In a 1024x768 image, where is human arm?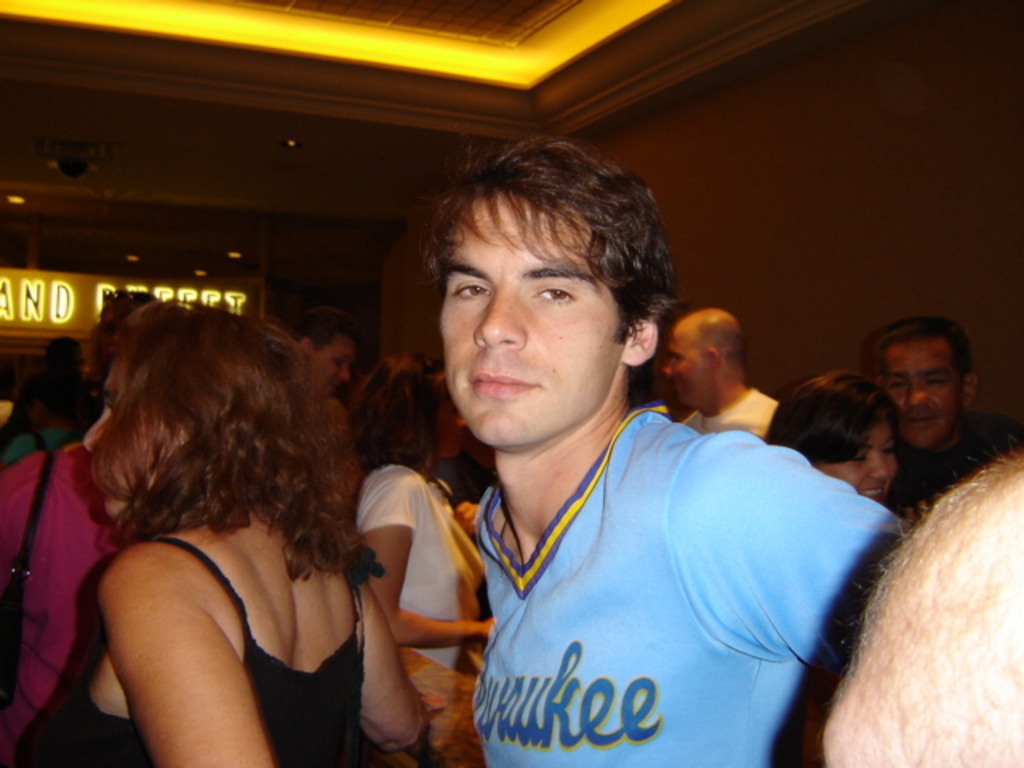
<box>94,542,275,766</box>.
